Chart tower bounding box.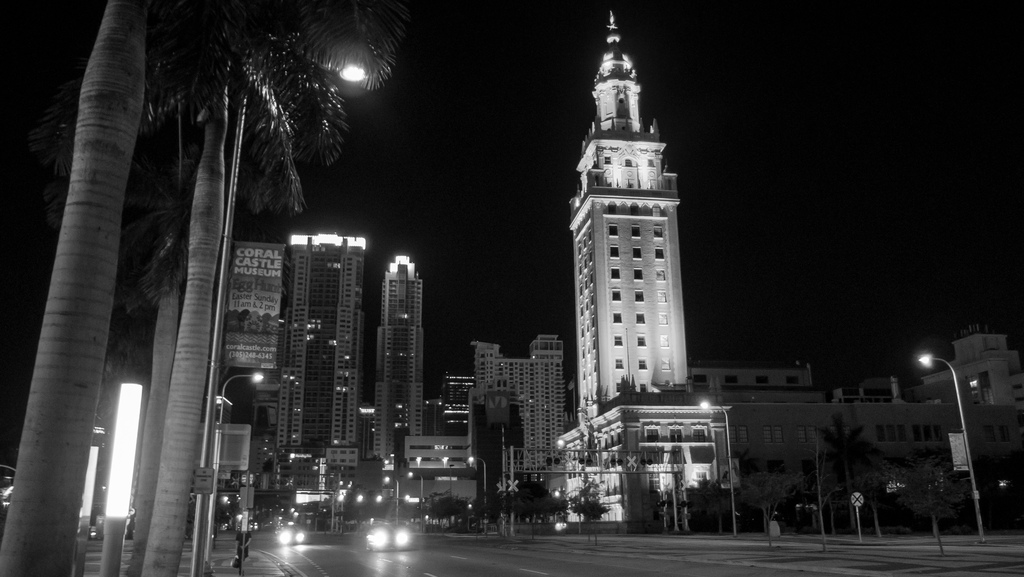
Charted: [560, 7, 733, 521].
